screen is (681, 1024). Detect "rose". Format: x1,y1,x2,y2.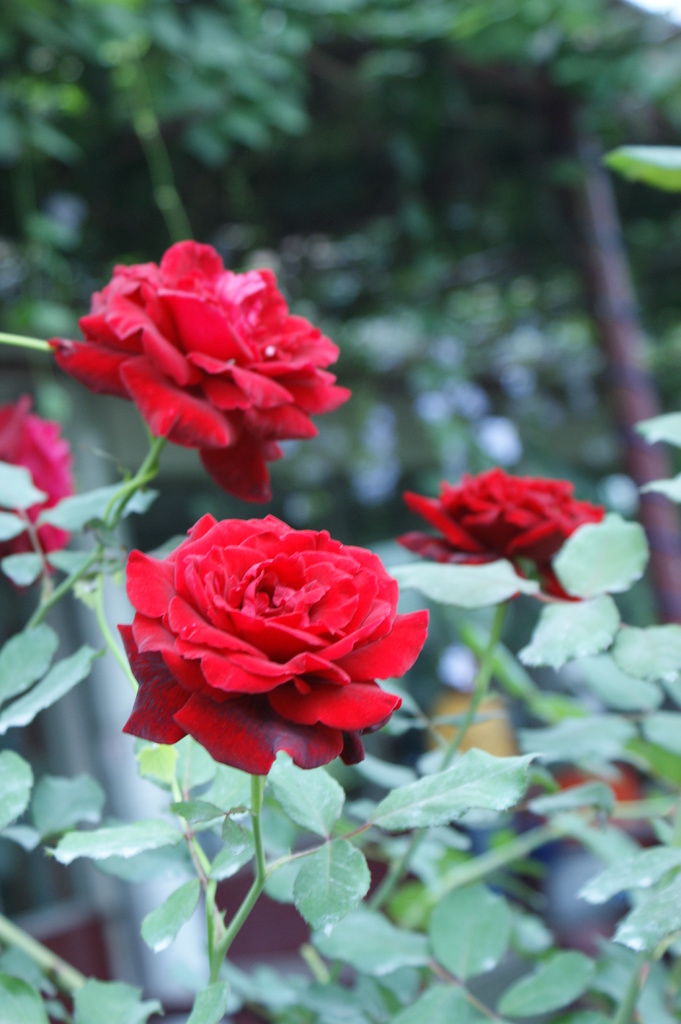
124,515,431,778.
